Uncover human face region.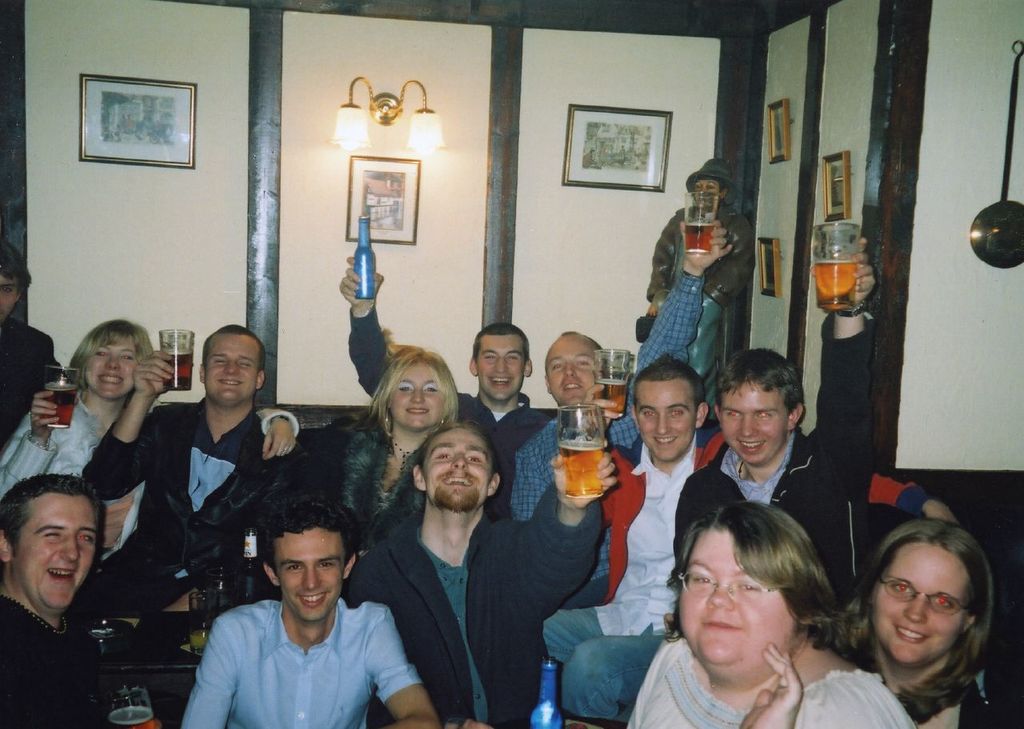
Uncovered: region(199, 333, 256, 408).
